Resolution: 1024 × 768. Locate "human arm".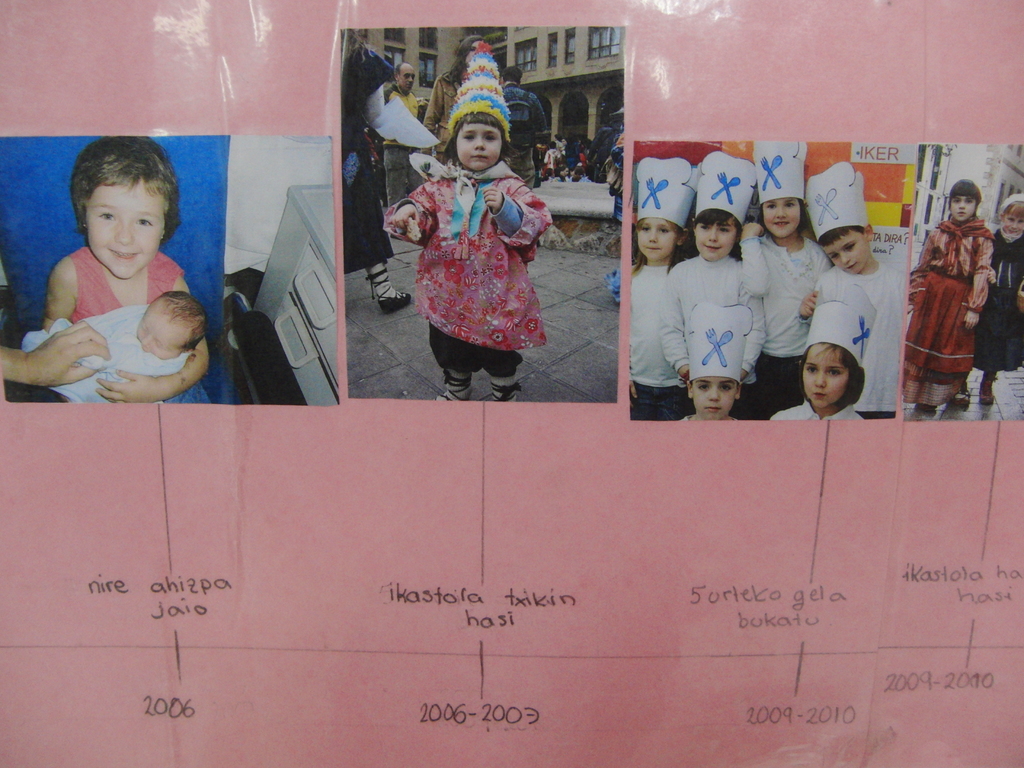
crop(97, 284, 209, 403).
